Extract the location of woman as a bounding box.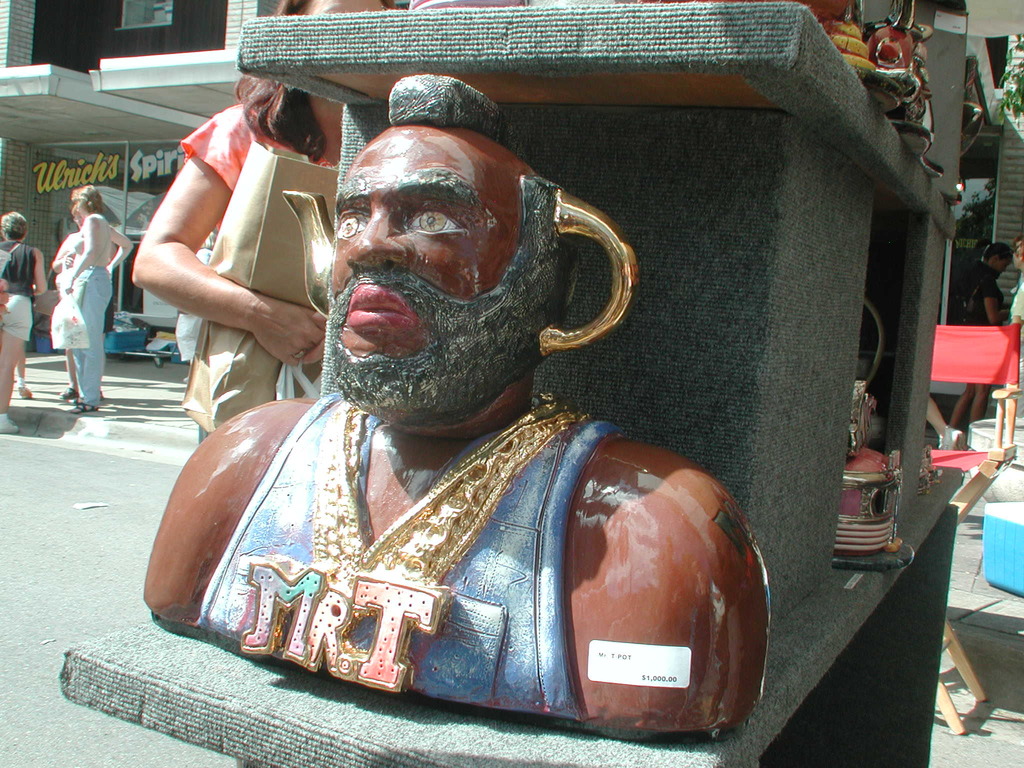
(x1=0, y1=209, x2=51, y2=435).
